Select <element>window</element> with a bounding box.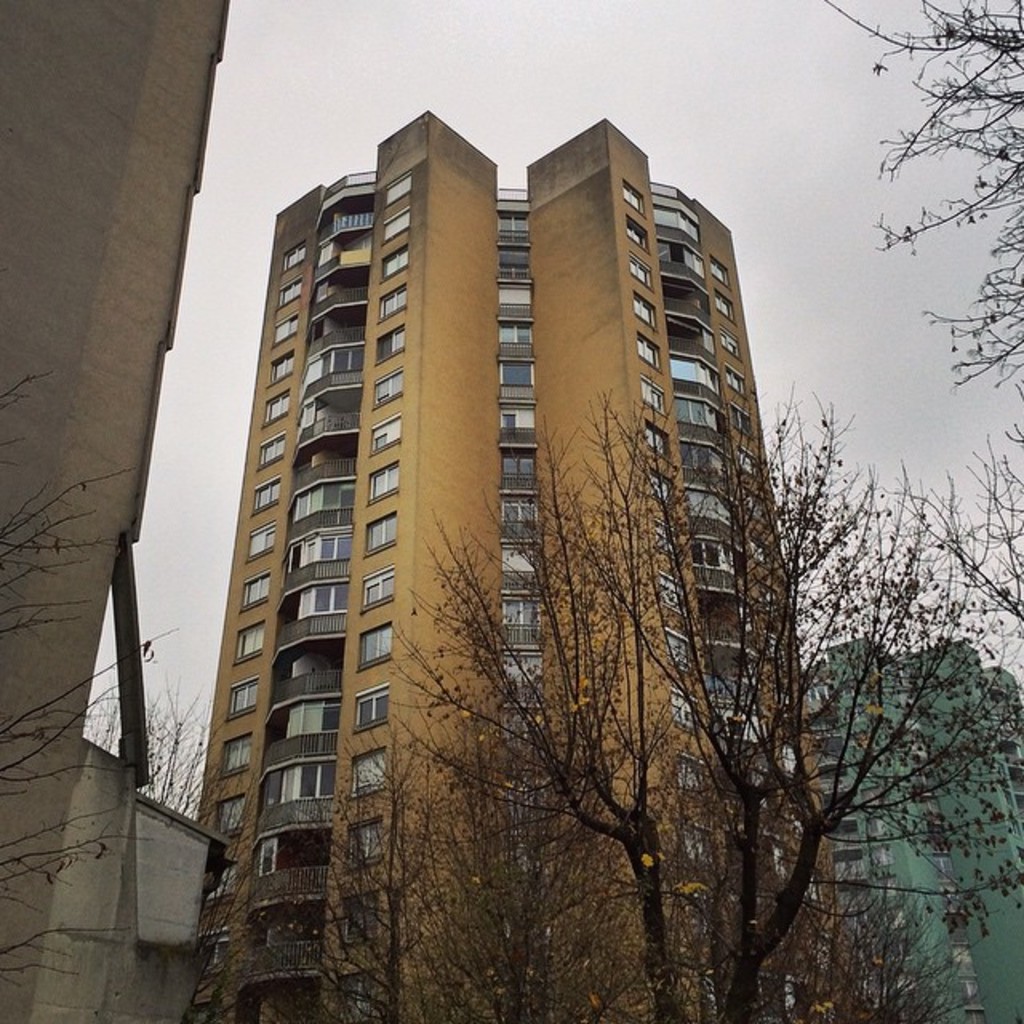
select_region(653, 475, 678, 509).
